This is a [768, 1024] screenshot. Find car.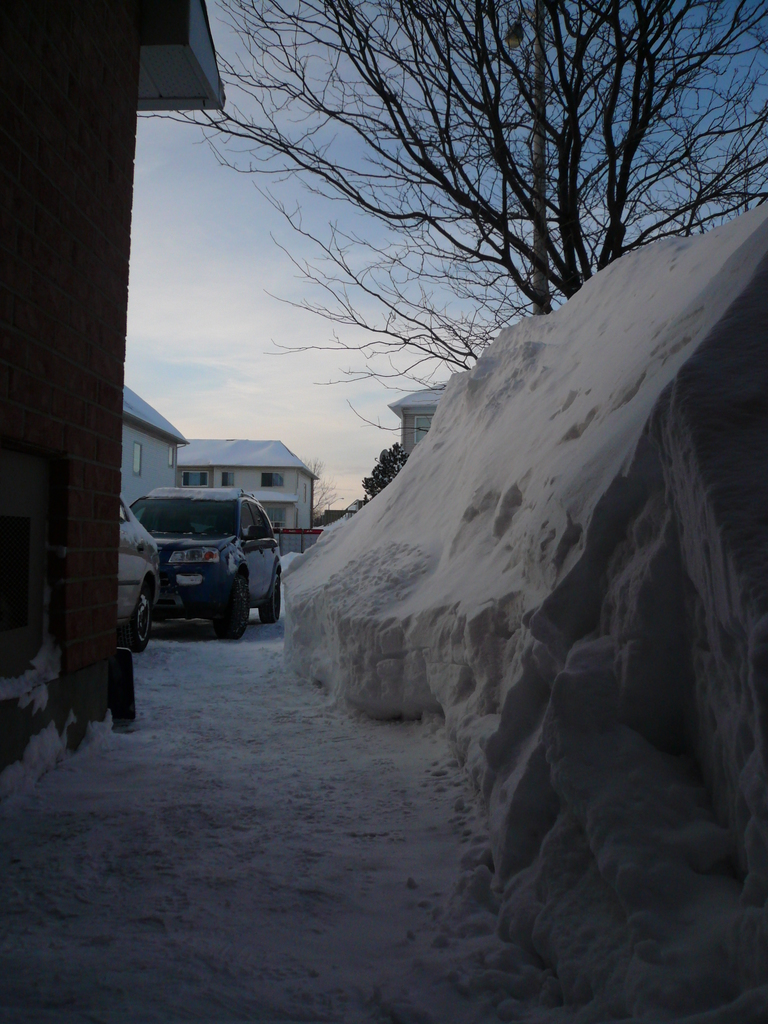
Bounding box: [114, 488, 161, 653].
